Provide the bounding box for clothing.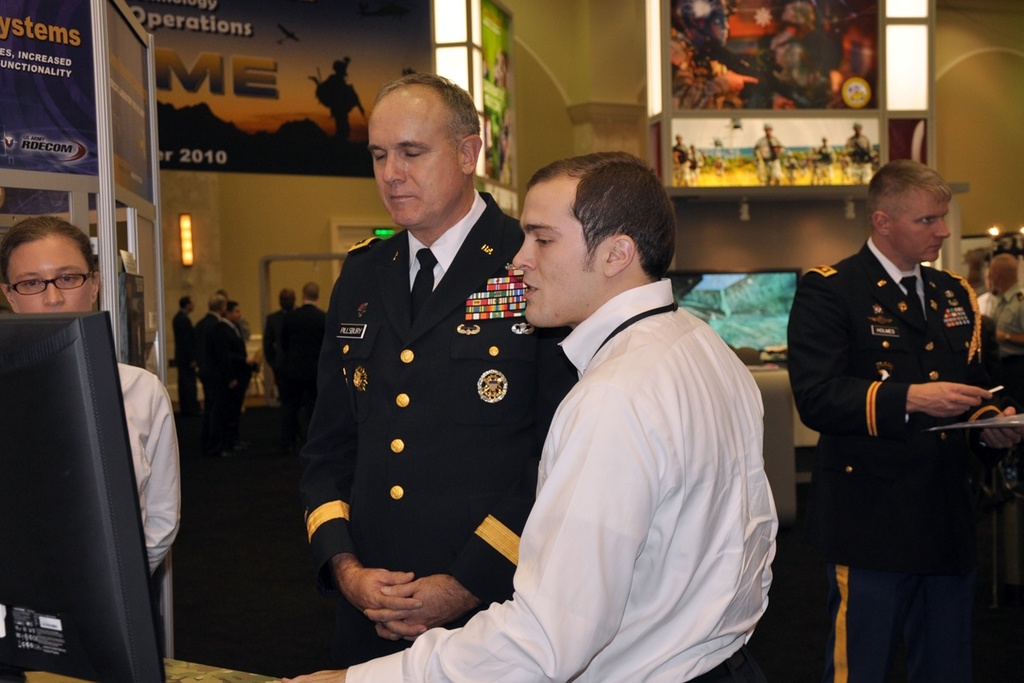
pyautogui.locateOnScreen(216, 307, 241, 401).
